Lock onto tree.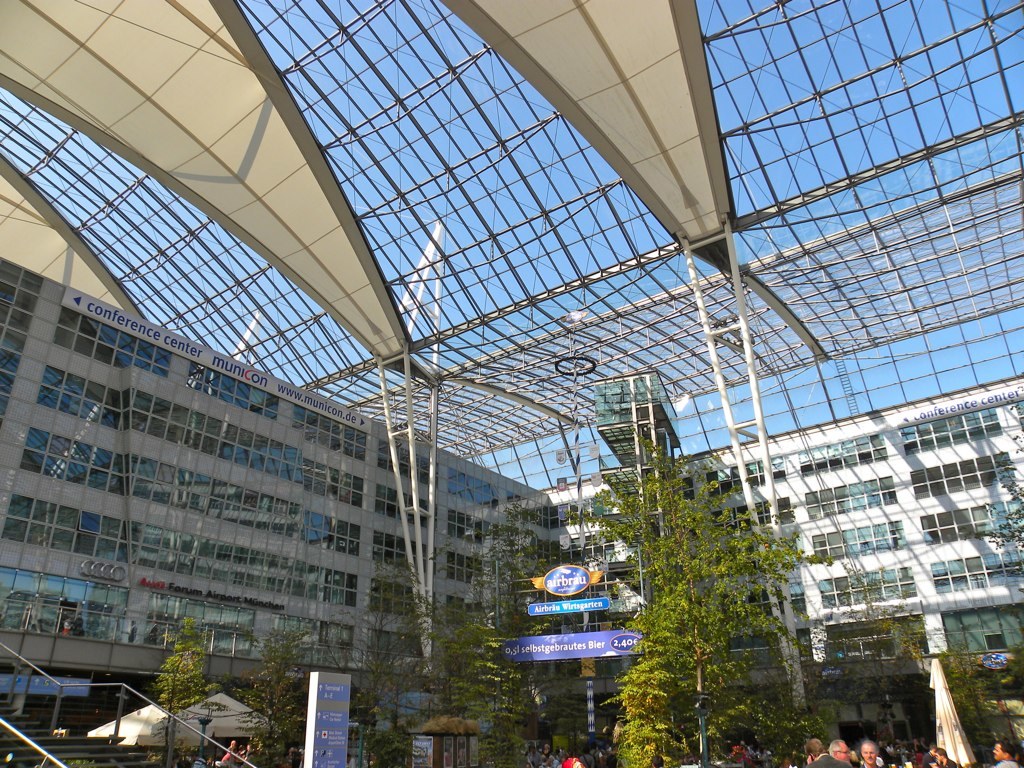
Locked: {"x1": 229, "y1": 627, "x2": 315, "y2": 767}.
